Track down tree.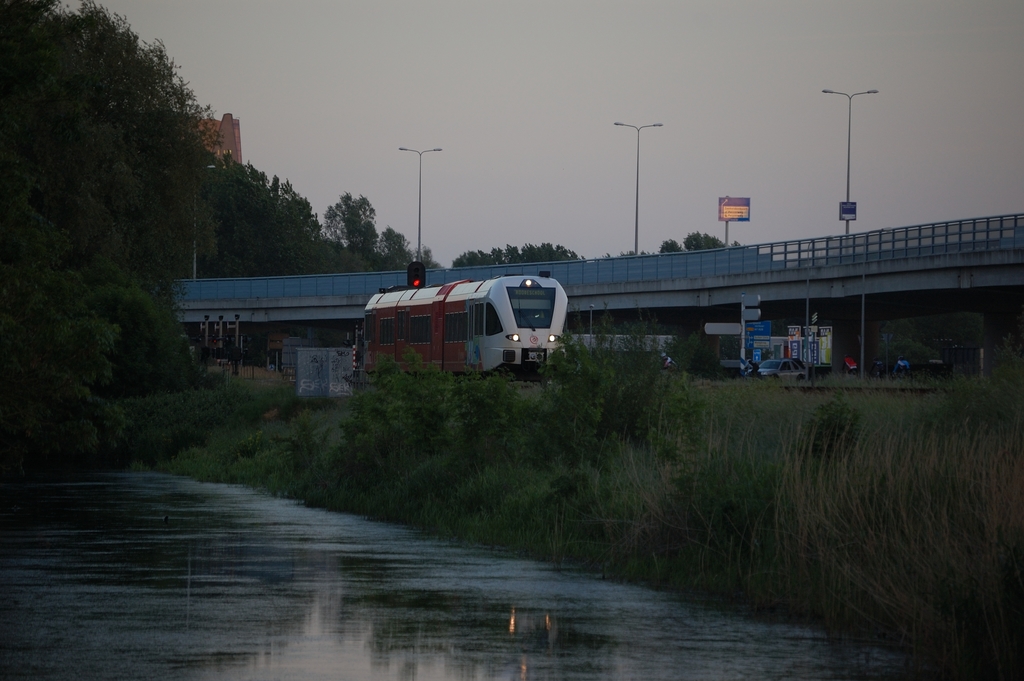
Tracked to crop(874, 302, 1023, 375).
